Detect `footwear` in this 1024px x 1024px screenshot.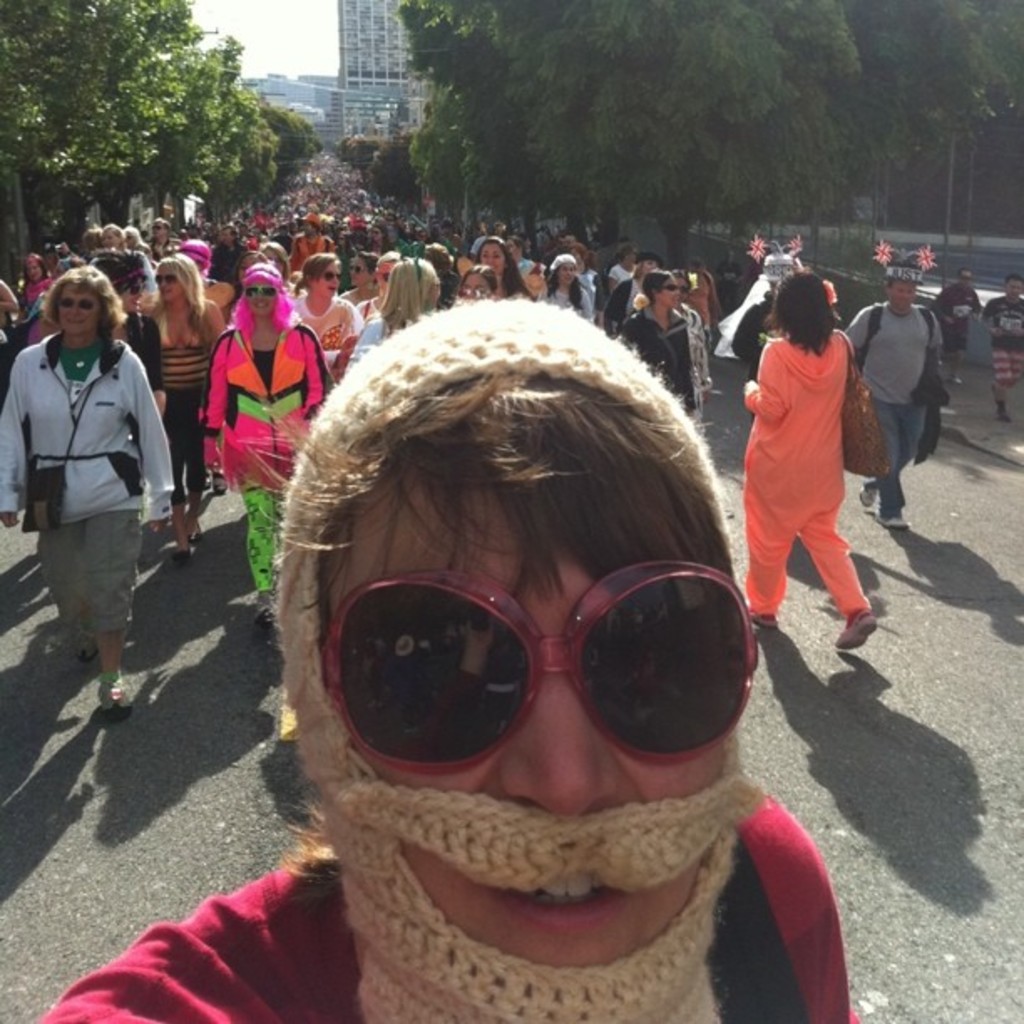
Detection: select_region(187, 525, 202, 544).
